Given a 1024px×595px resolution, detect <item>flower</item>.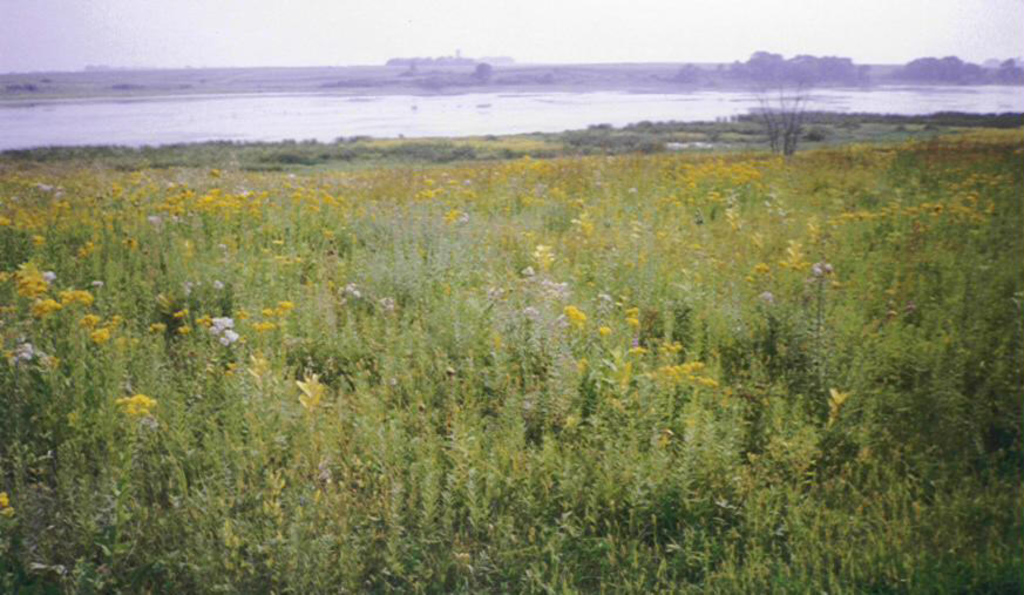
333 285 360 300.
